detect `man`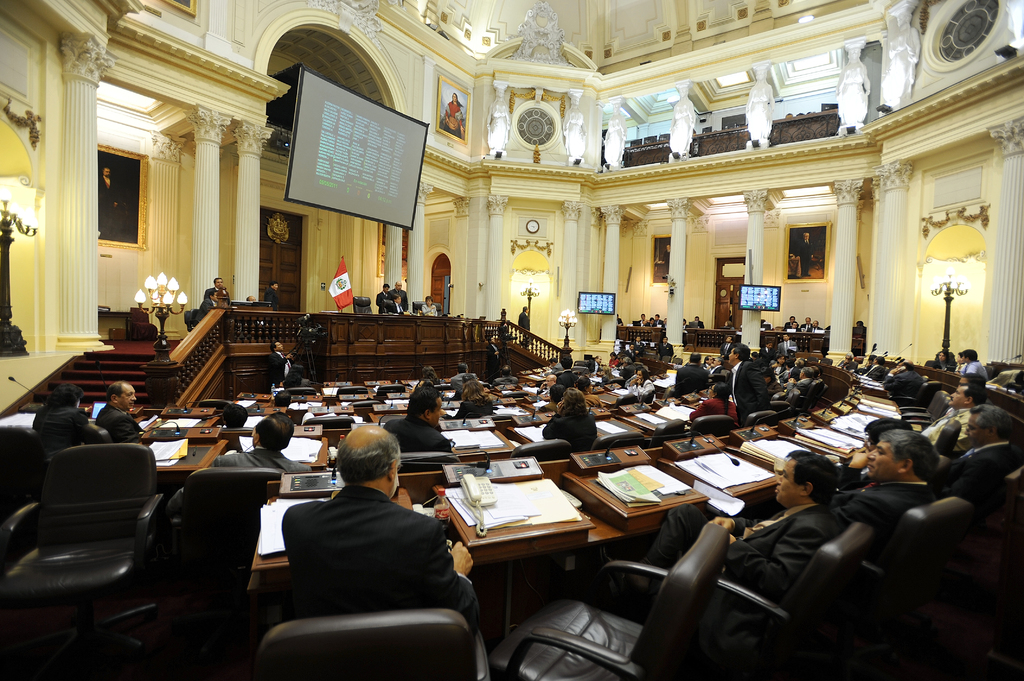
727,342,767,428
